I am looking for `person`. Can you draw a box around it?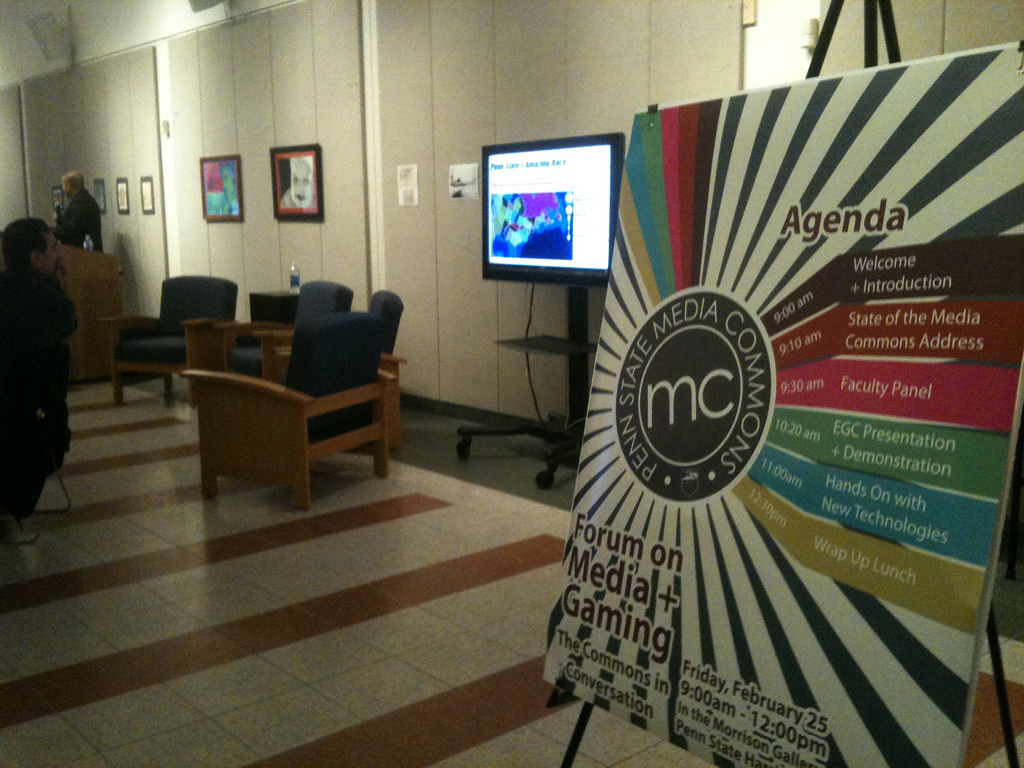
Sure, the bounding box is (left=59, top=167, right=105, bottom=251).
